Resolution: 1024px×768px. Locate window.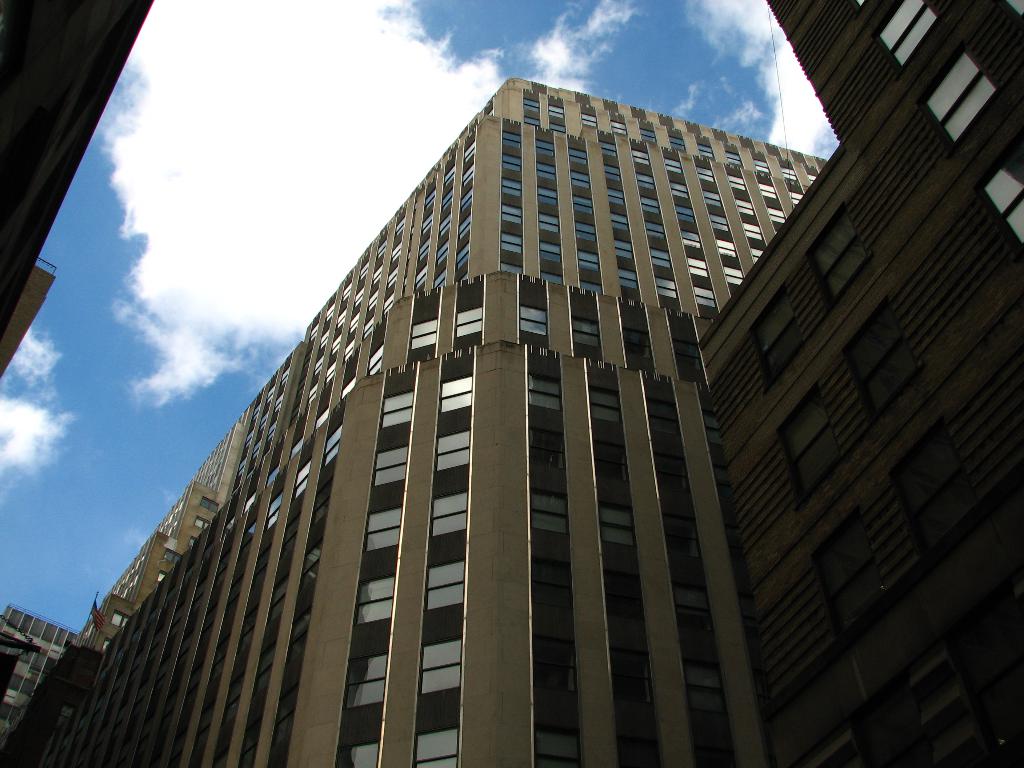
box(780, 385, 845, 497).
